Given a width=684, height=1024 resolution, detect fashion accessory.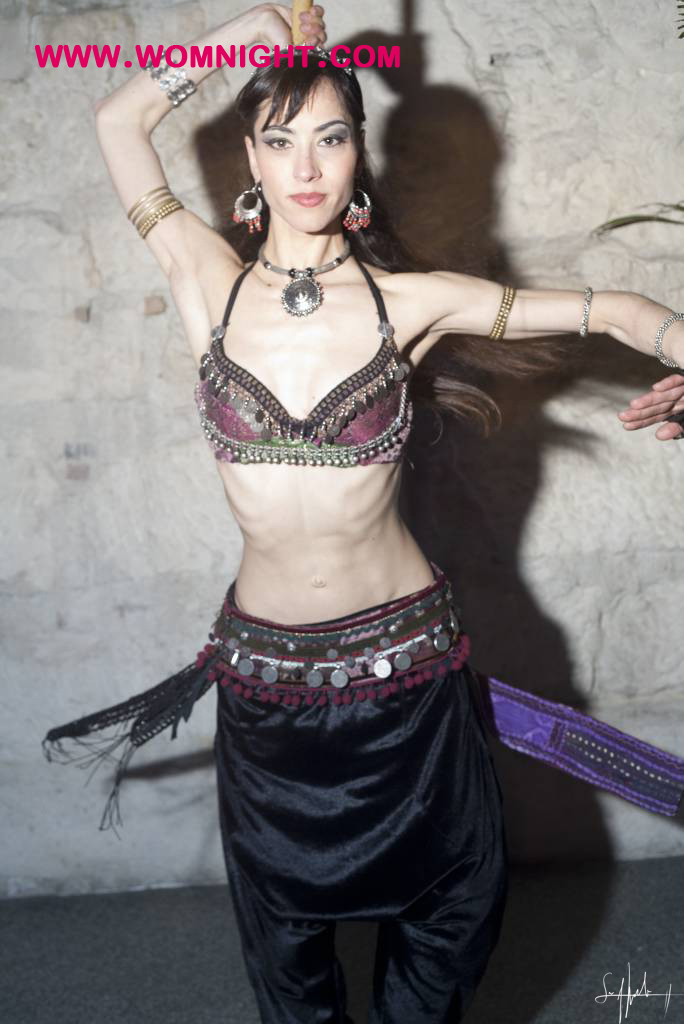
<region>231, 181, 265, 234</region>.
